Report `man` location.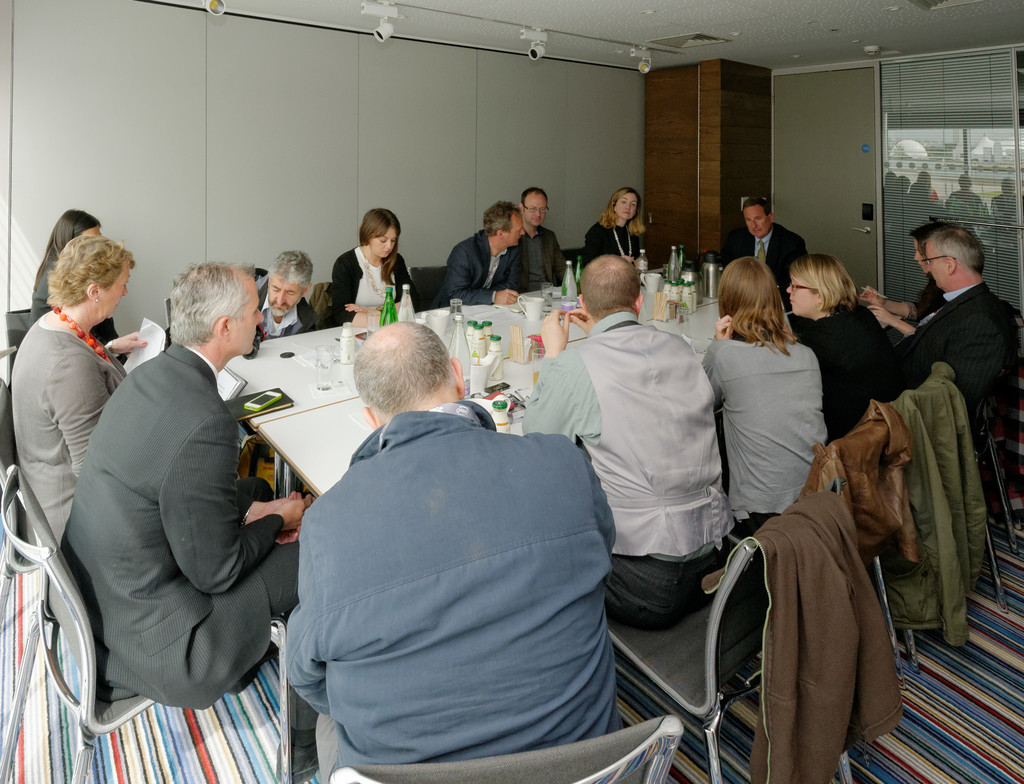
Report: region(250, 246, 320, 342).
